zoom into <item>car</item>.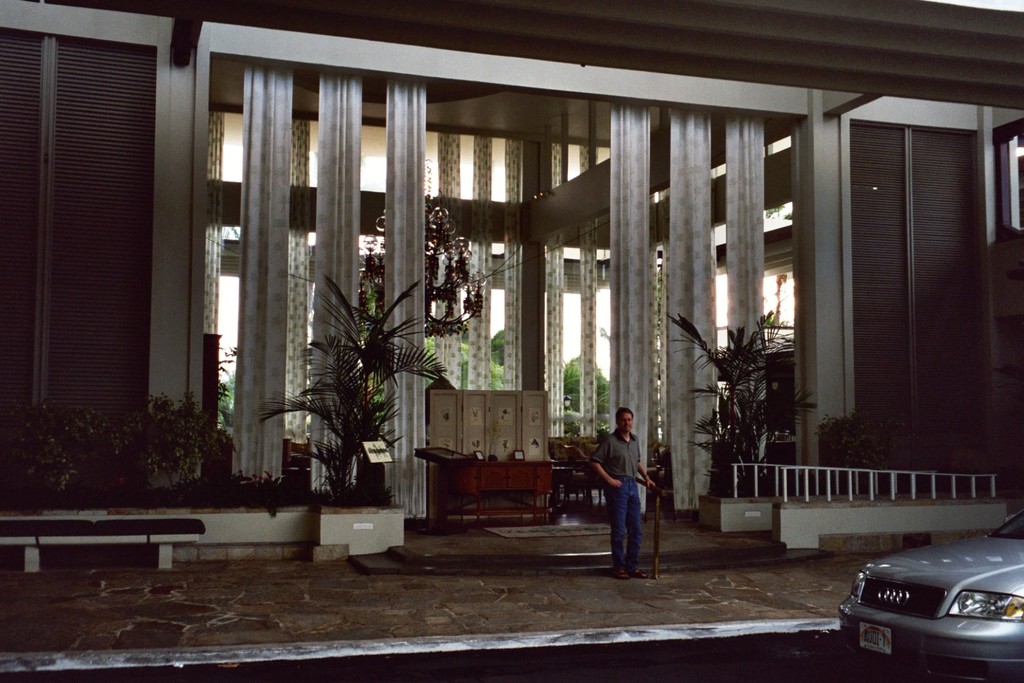
Zoom target: Rect(837, 505, 1023, 682).
